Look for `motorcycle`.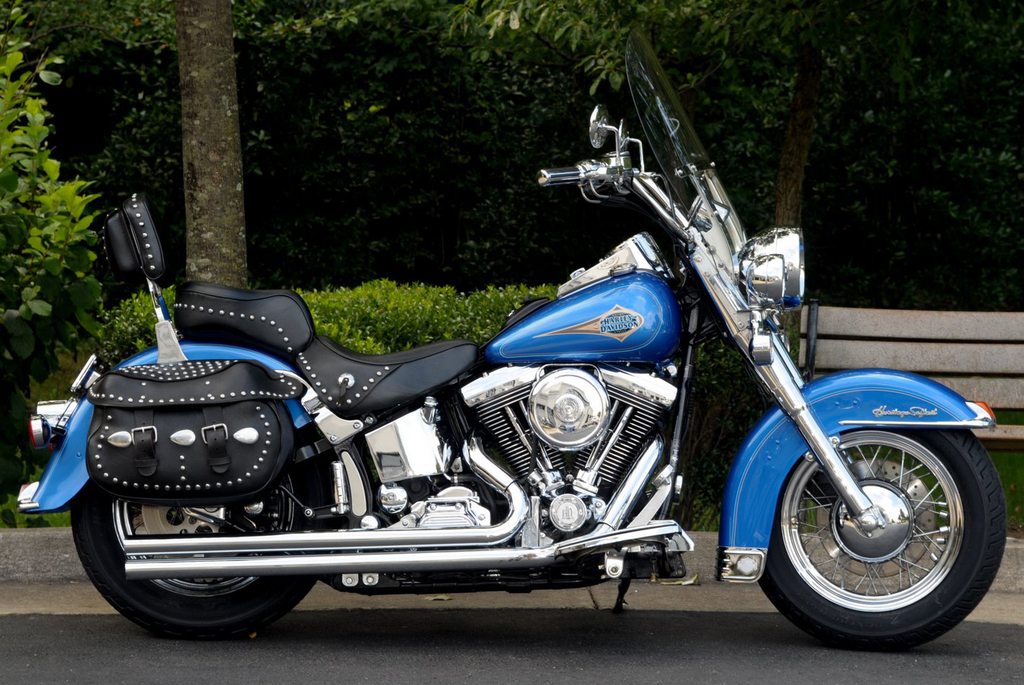
Found: [71,74,952,663].
